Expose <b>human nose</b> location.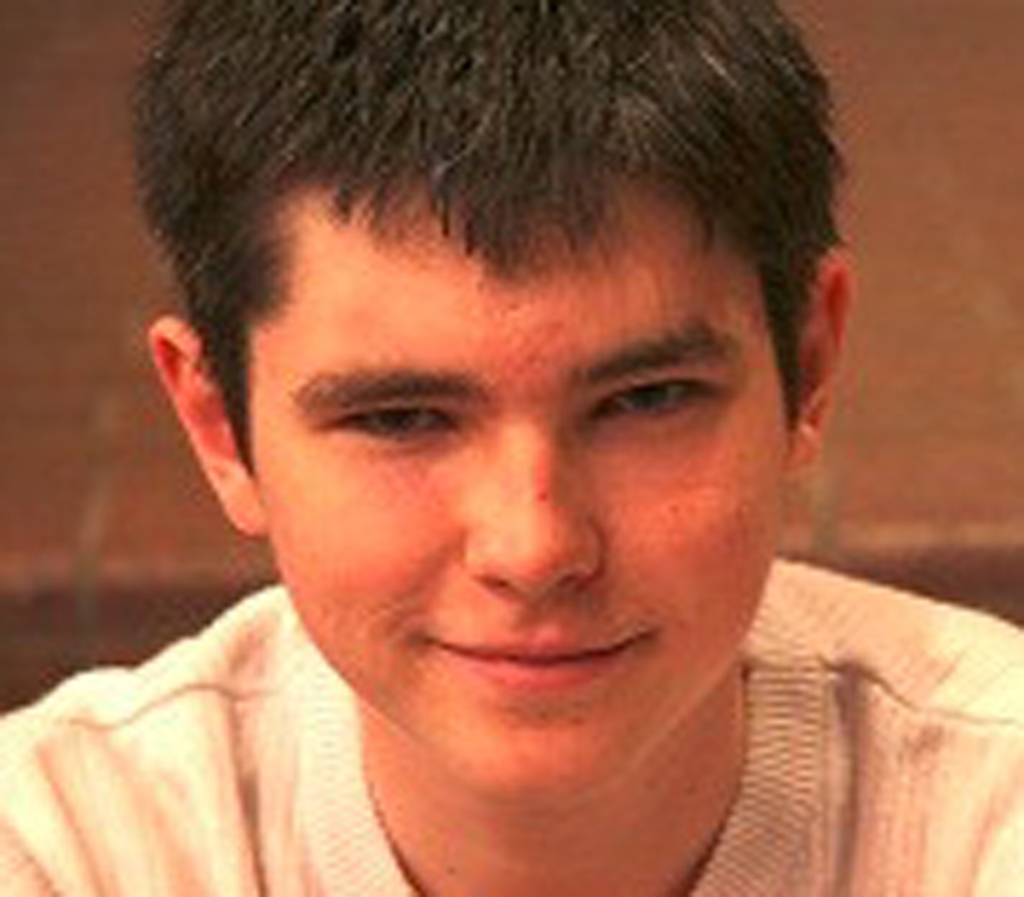
Exposed at <box>458,418,603,610</box>.
